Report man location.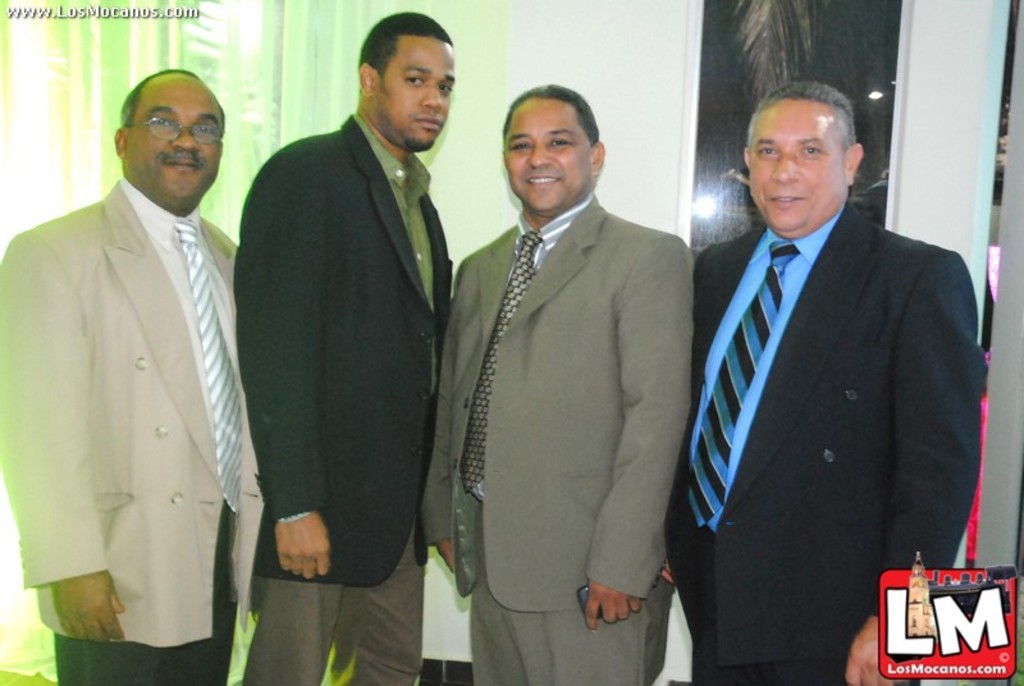
Report: (13,40,265,676).
